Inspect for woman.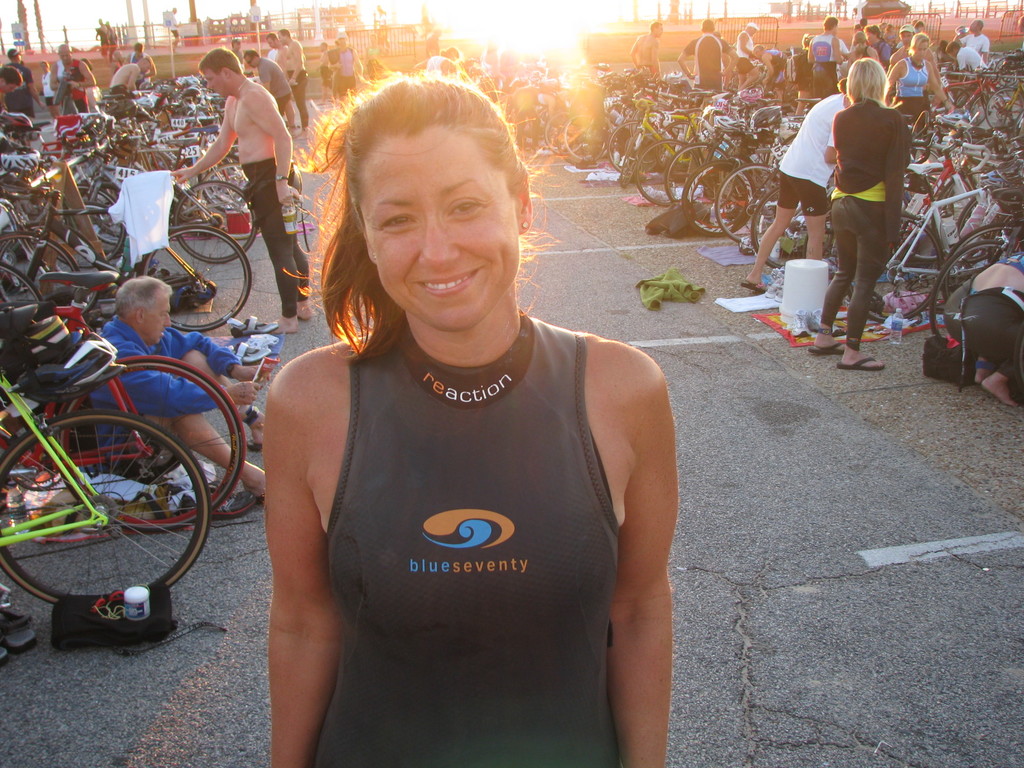
Inspection: bbox=[888, 48, 956, 150].
